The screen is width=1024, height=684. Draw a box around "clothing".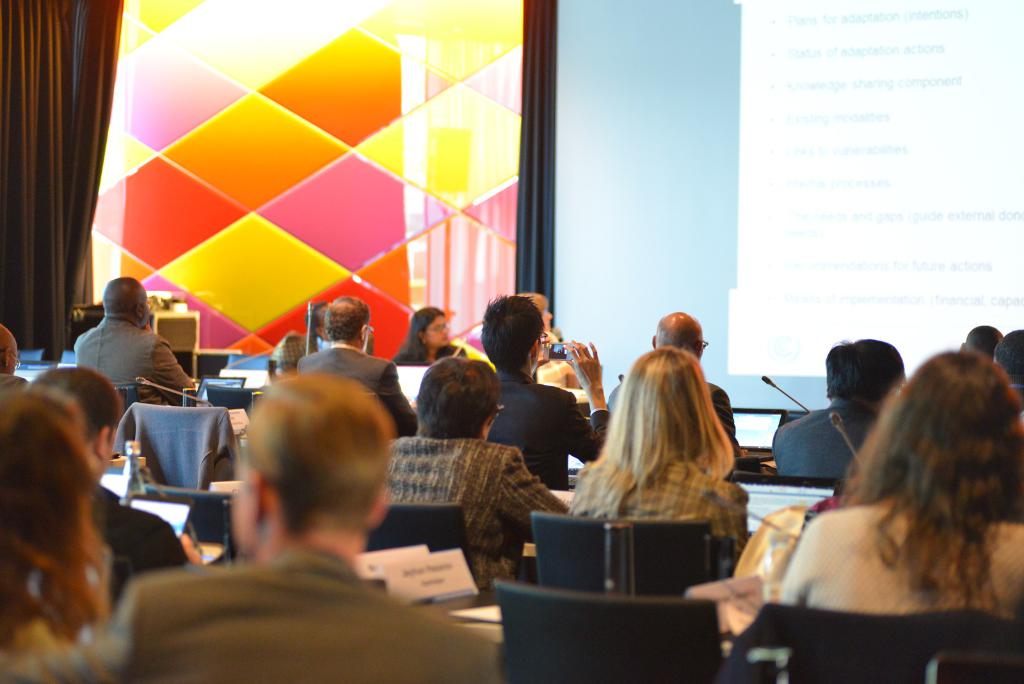
<box>63,289,177,407</box>.
